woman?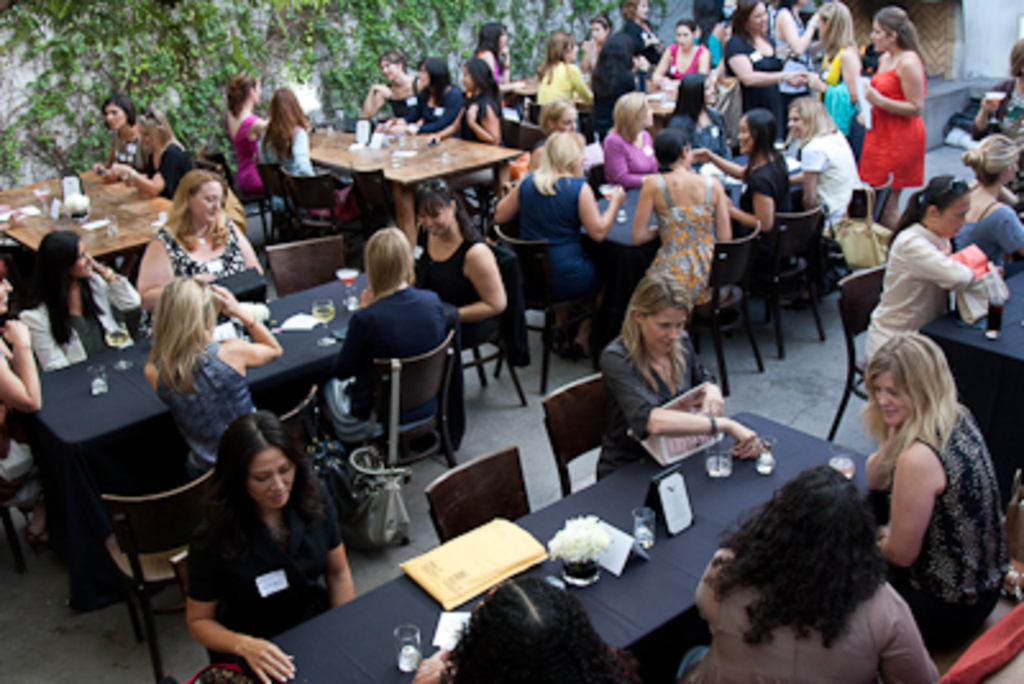
[left=666, top=469, right=991, bottom=681]
